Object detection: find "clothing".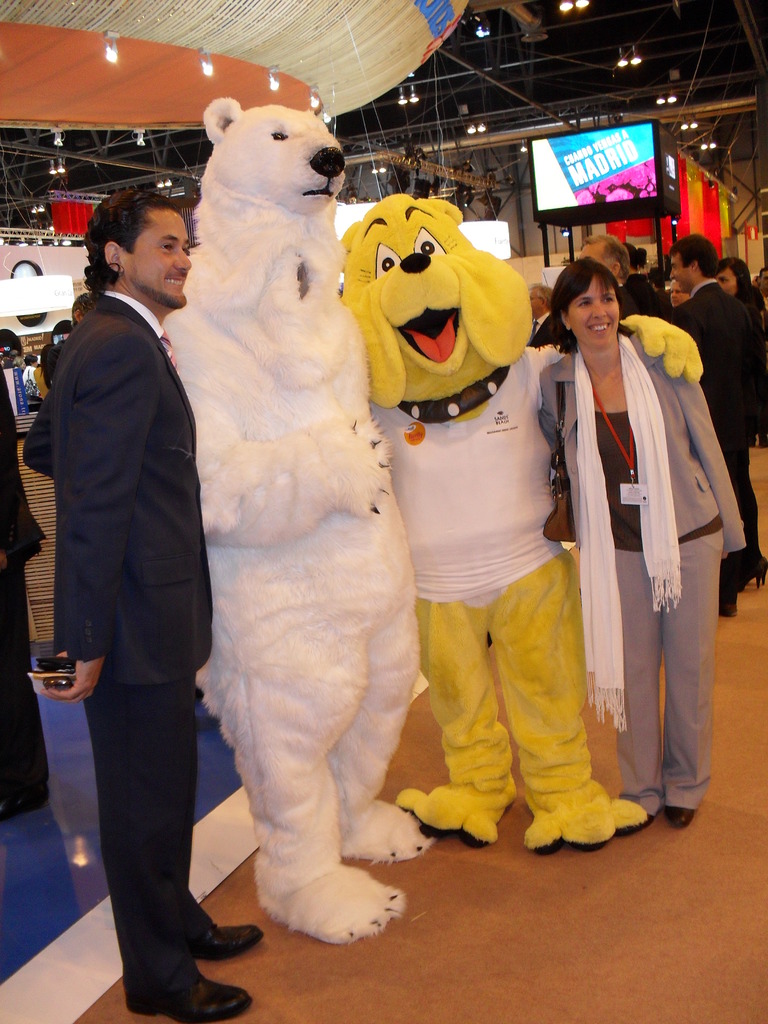
[22, 290, 214, 1011].
